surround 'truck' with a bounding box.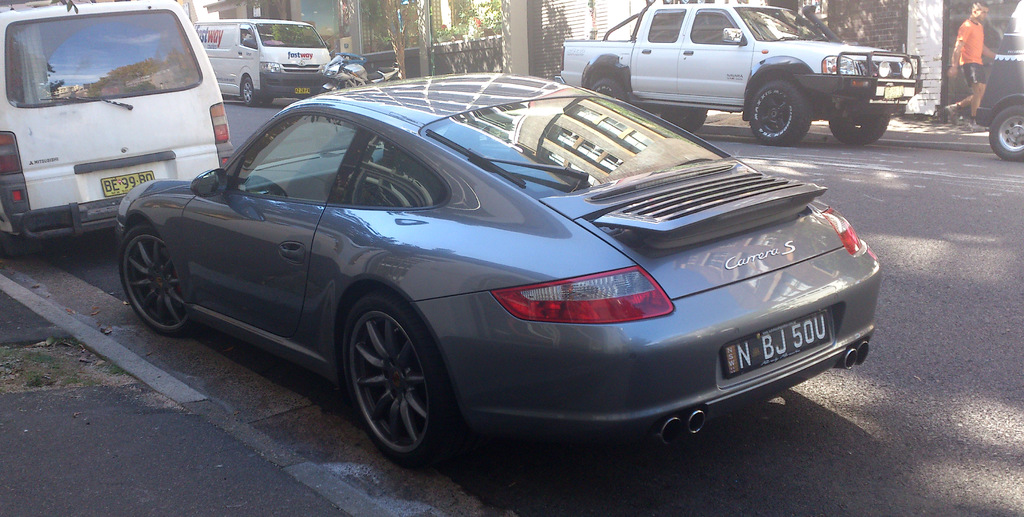
[left=574, top=8, right=919, bottom=131].
